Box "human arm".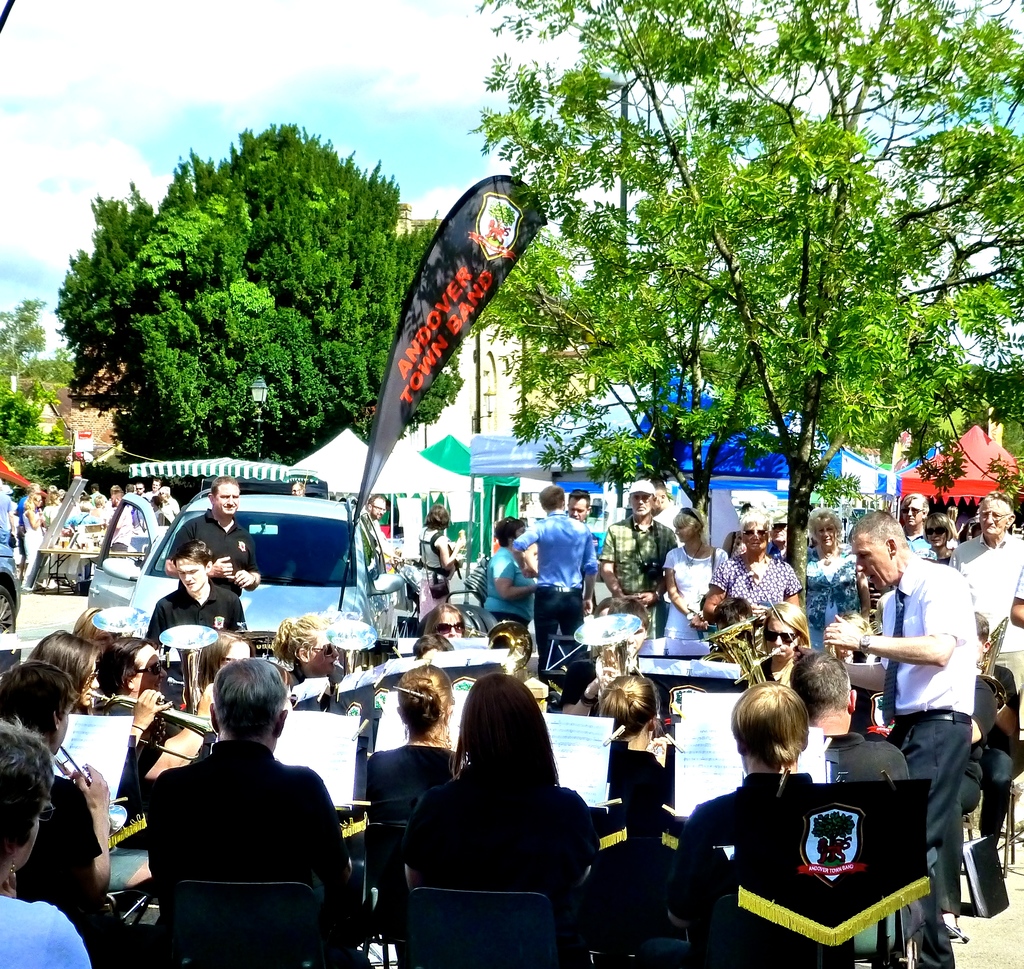
BBox(25, 504, 38, 529).
